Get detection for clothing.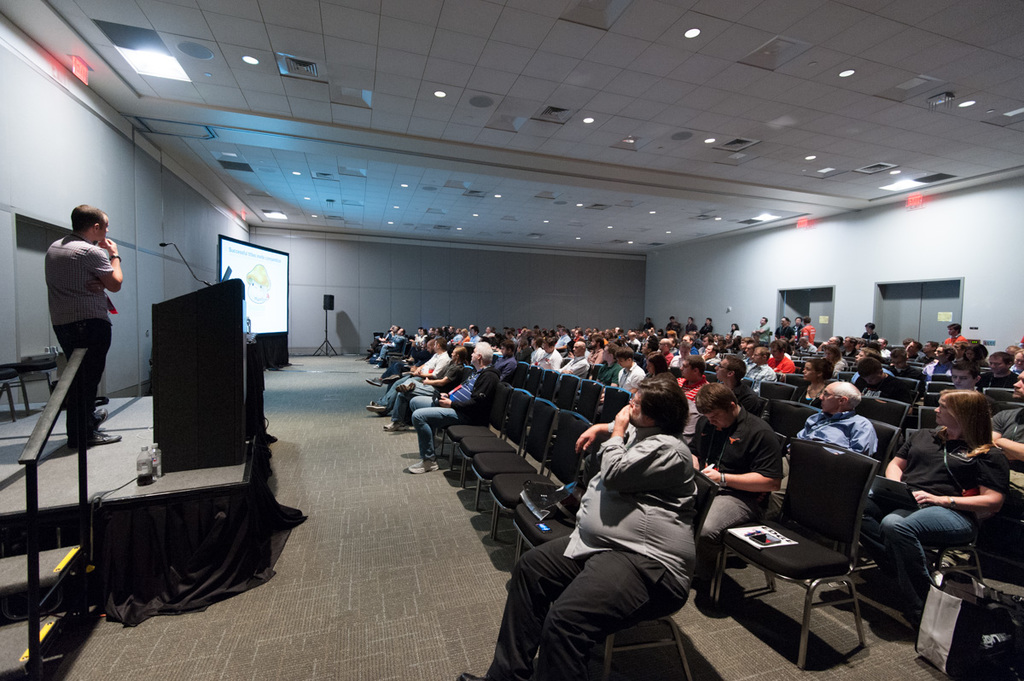
Detection: 620:363:649:389.
